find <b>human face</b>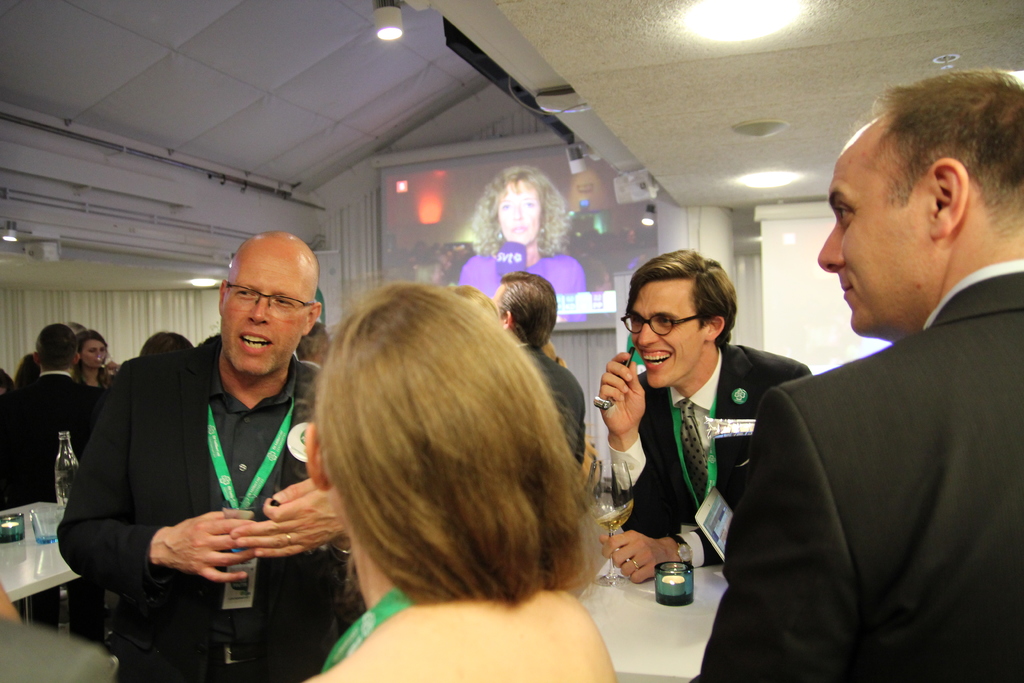
632,280,706,390
